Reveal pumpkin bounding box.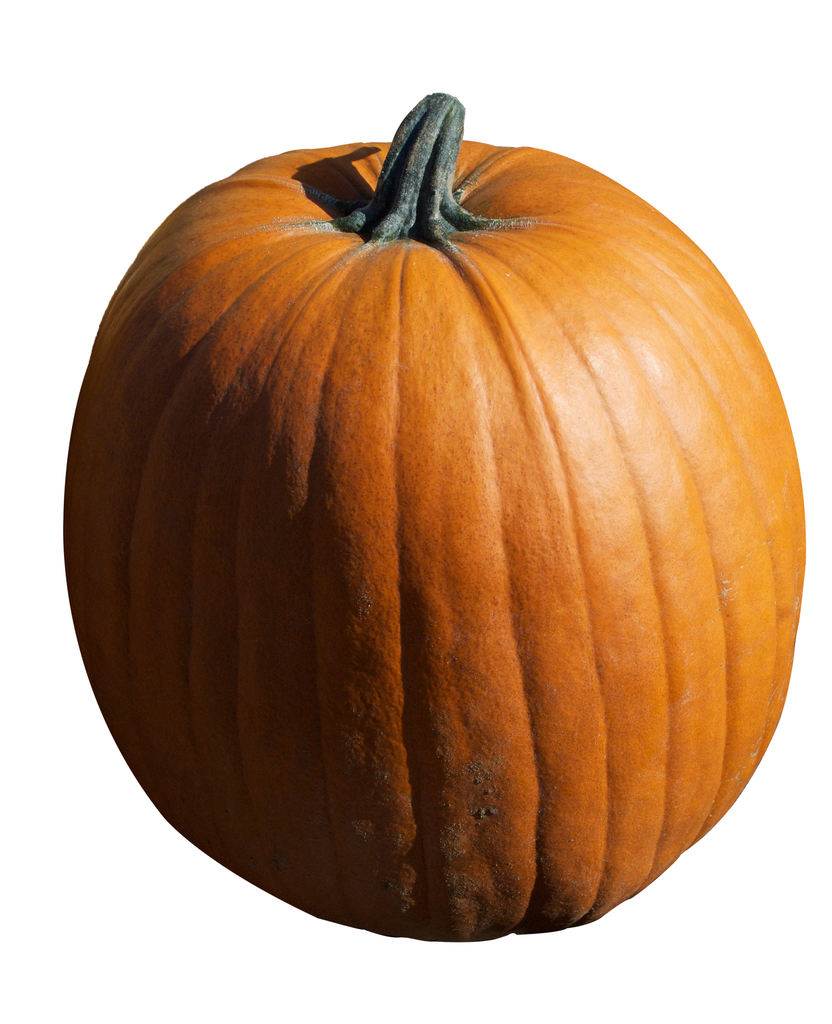
Revealed: [x1=62, y1=92, x2=806, y2=944].
